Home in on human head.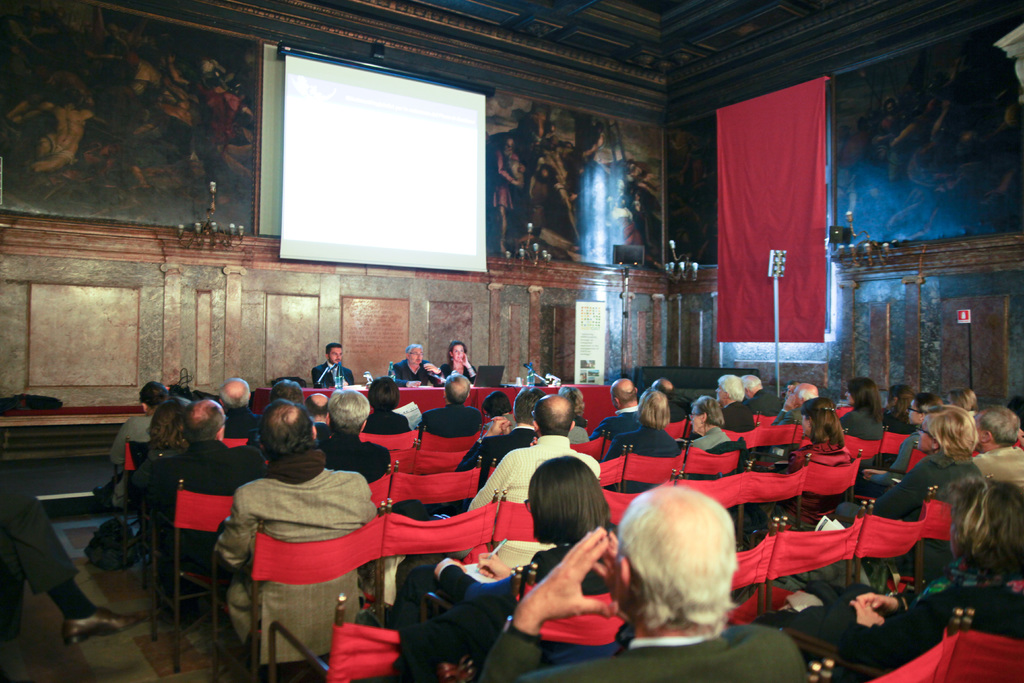
Homed in at (left=530, top=392, right=573, bottom=433).
